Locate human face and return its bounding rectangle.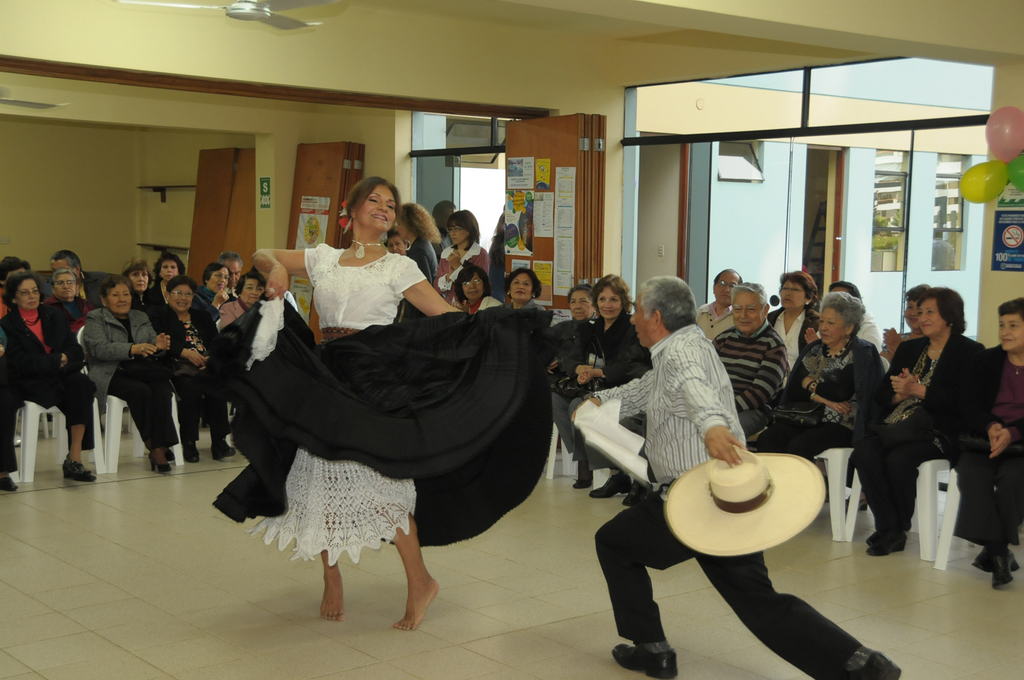
57 275 81 298.
